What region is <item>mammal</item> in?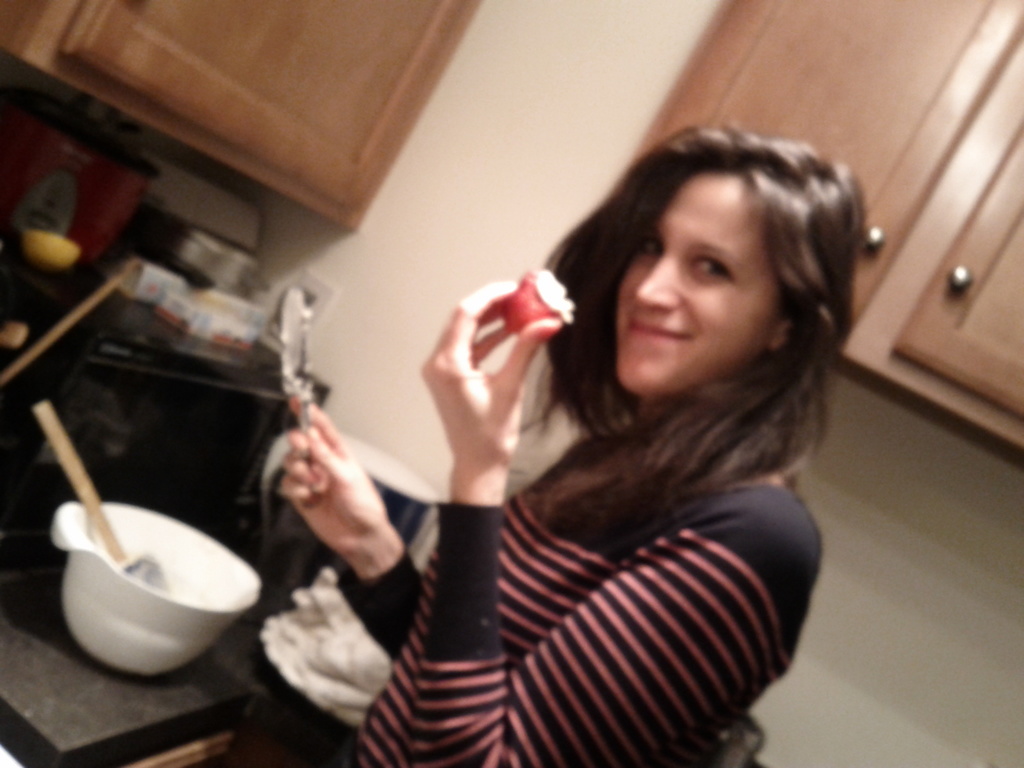
bbox=[199, 108, 851, 698].
